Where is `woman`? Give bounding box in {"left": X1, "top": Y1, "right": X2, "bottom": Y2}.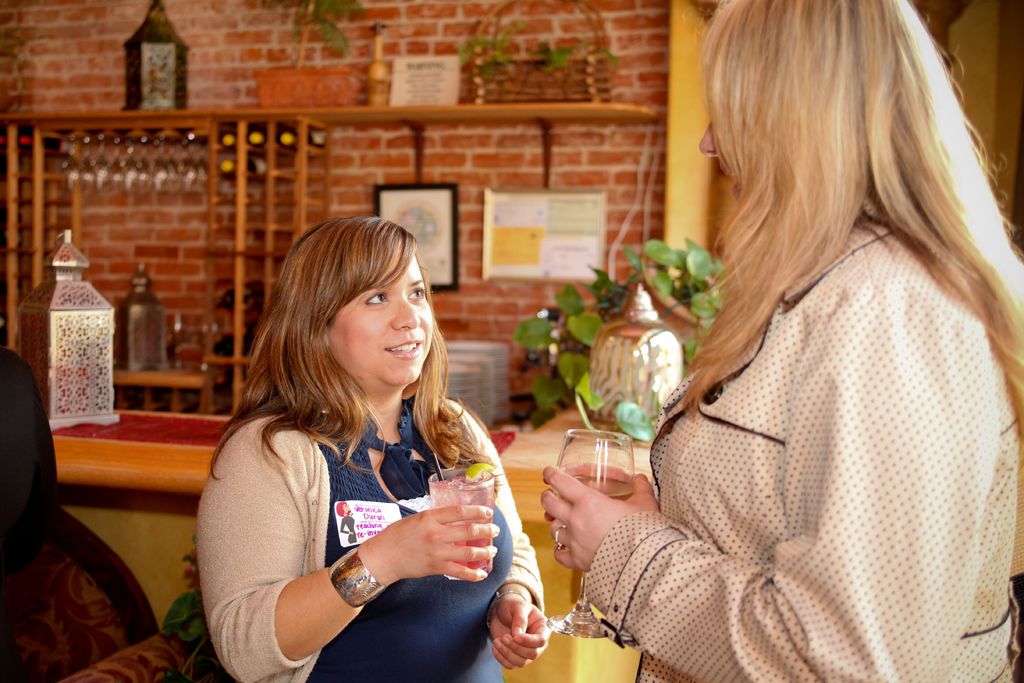
{"left": 540, "top": 0, "right": 1023, "bottom": 682}.
